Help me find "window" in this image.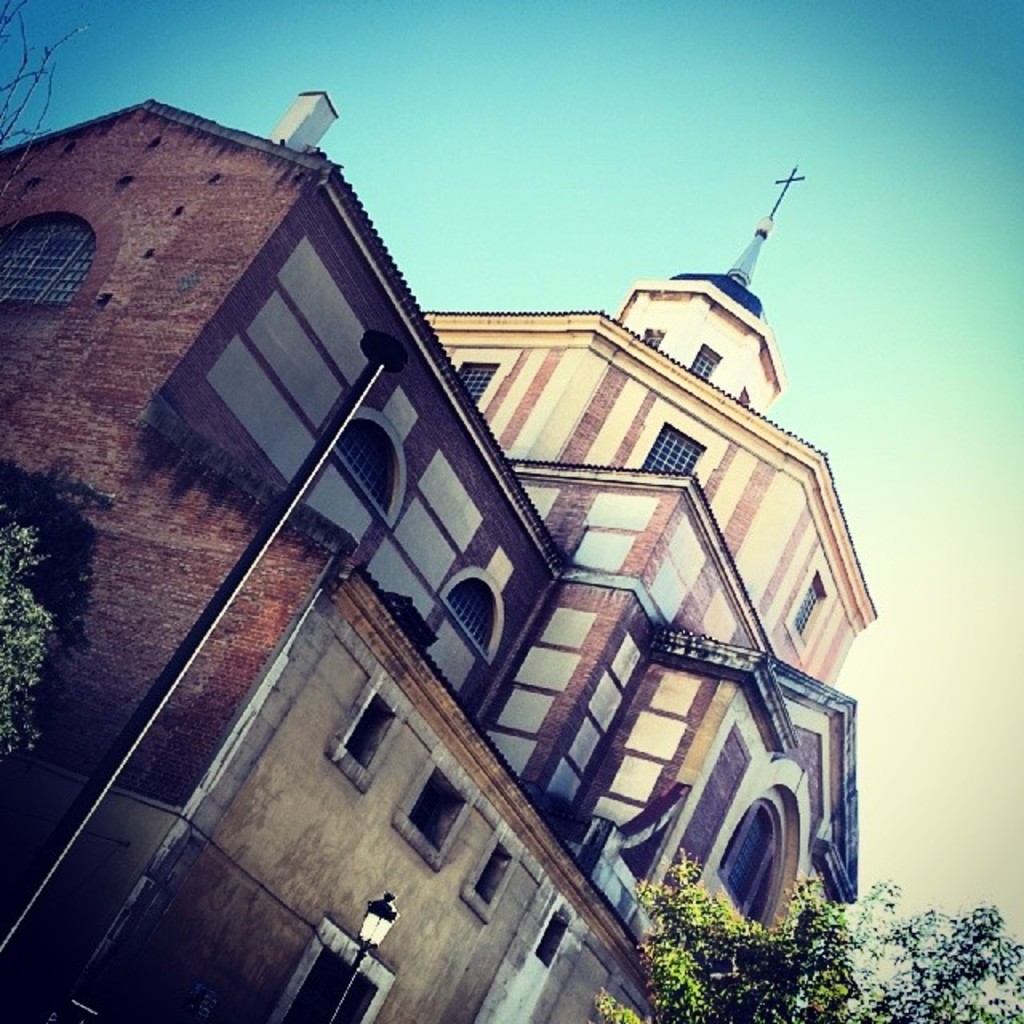
Found it: (326, 669, 419, 795).
